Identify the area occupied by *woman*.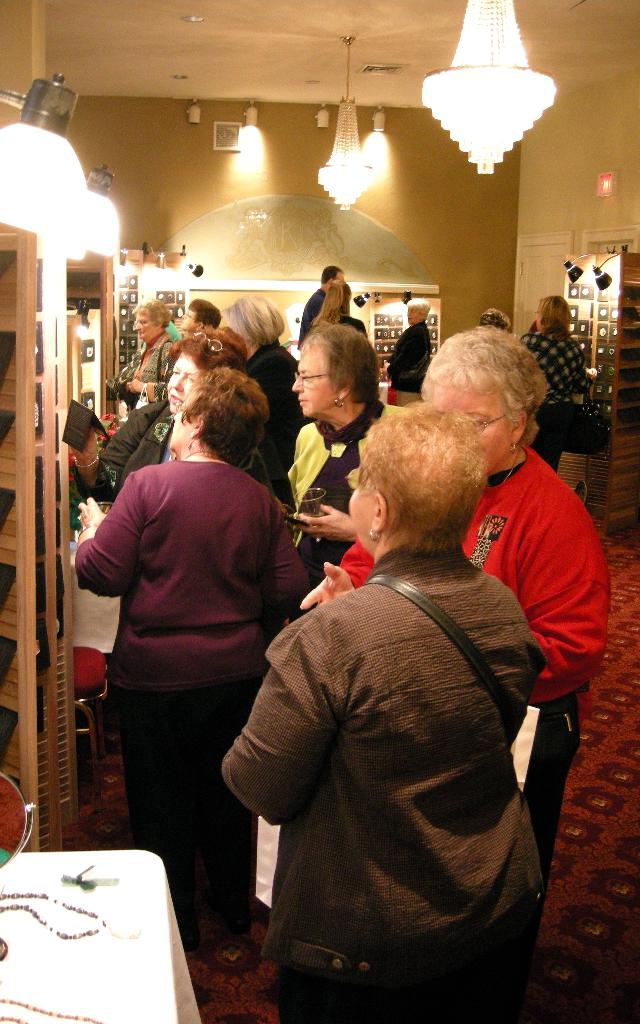
Area: 218:290:298:410.
